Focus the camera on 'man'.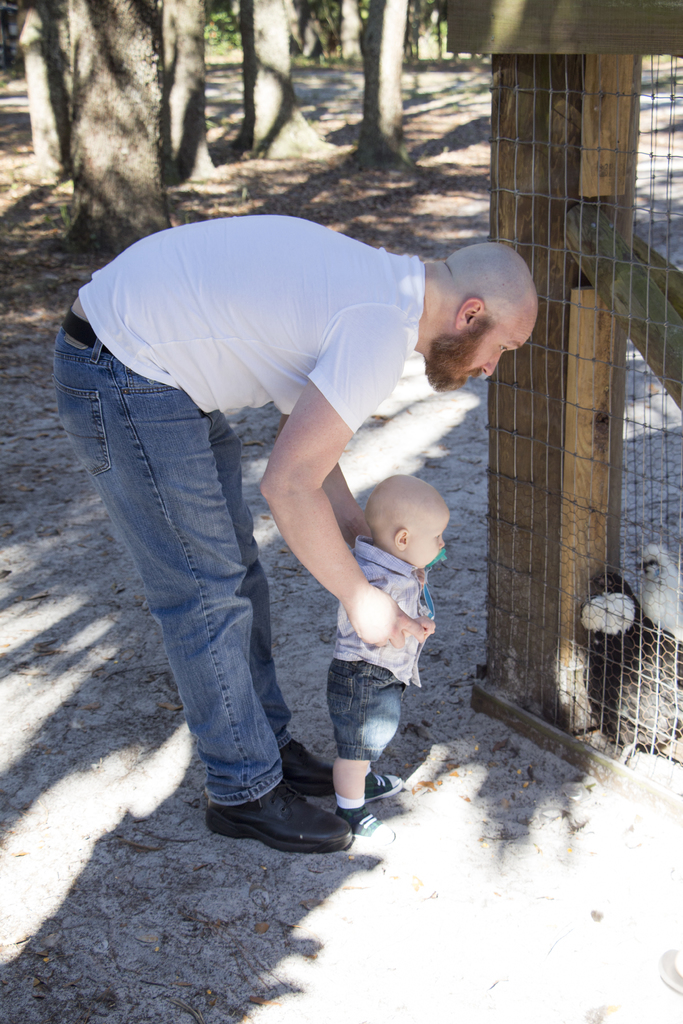
Focus region: 28/192/538/872.
